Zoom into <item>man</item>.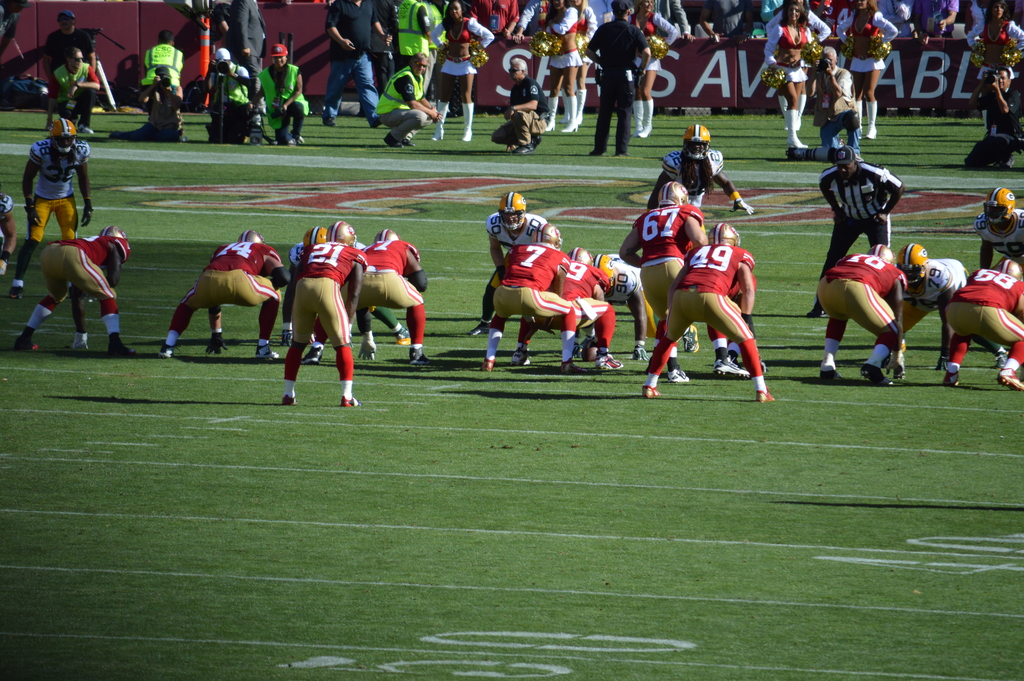
Zoom target: region(467, 195, 557, 331).
